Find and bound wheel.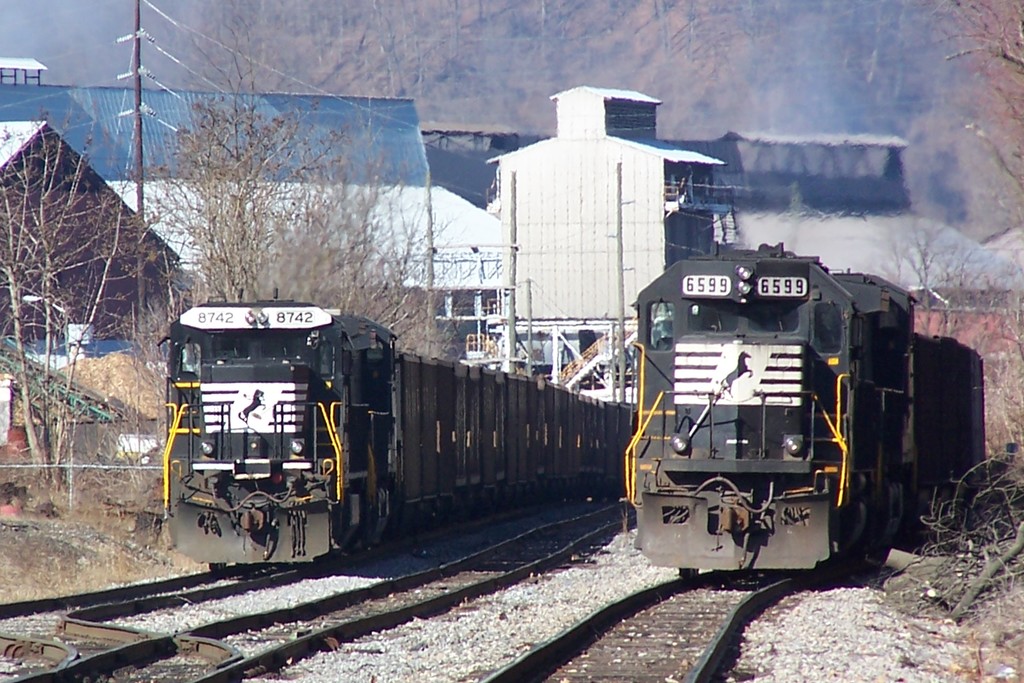
Bound: [left=211, top=560, right=225, bottom=570].
